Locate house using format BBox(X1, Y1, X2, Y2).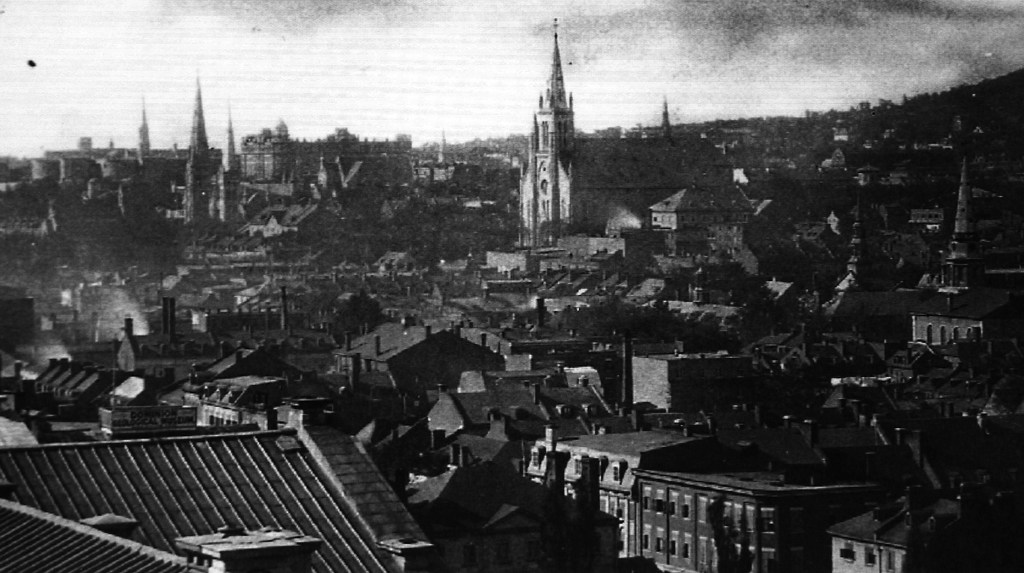
BBox(630, 343, 750, 412).
